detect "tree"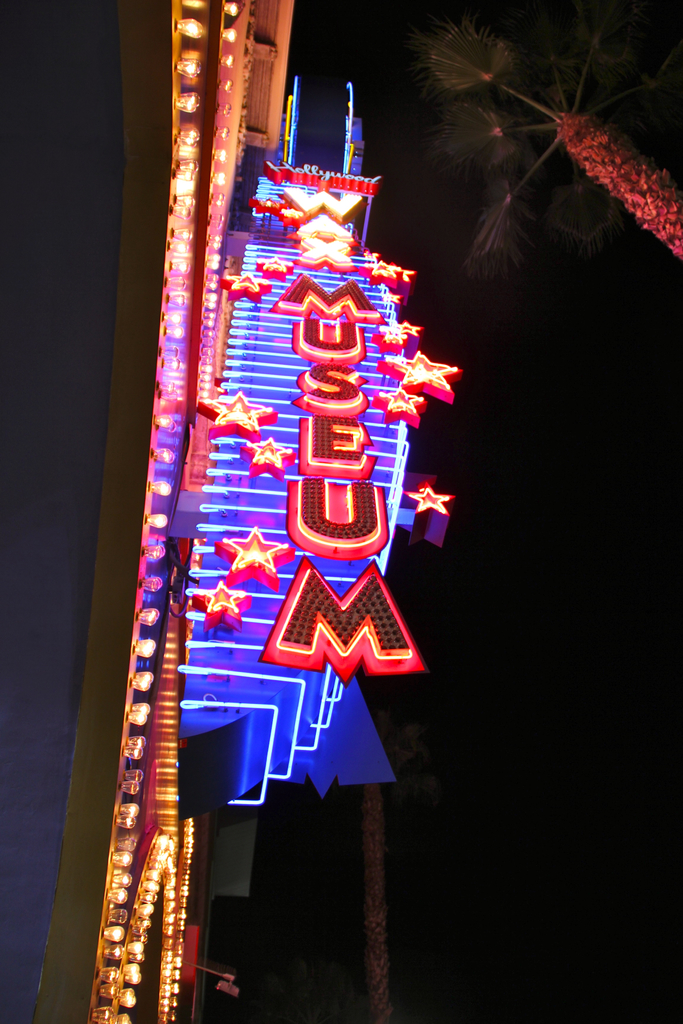
Rect(418, 0, 682, 276)
